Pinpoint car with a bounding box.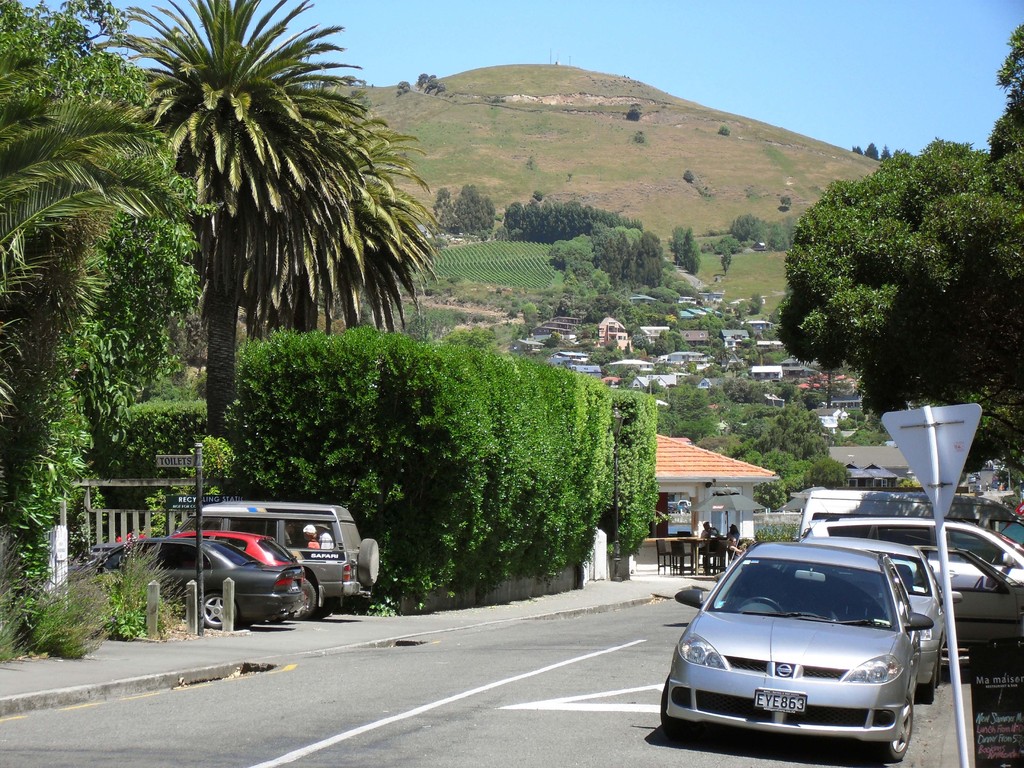
region(164, 527, 308, 623).
